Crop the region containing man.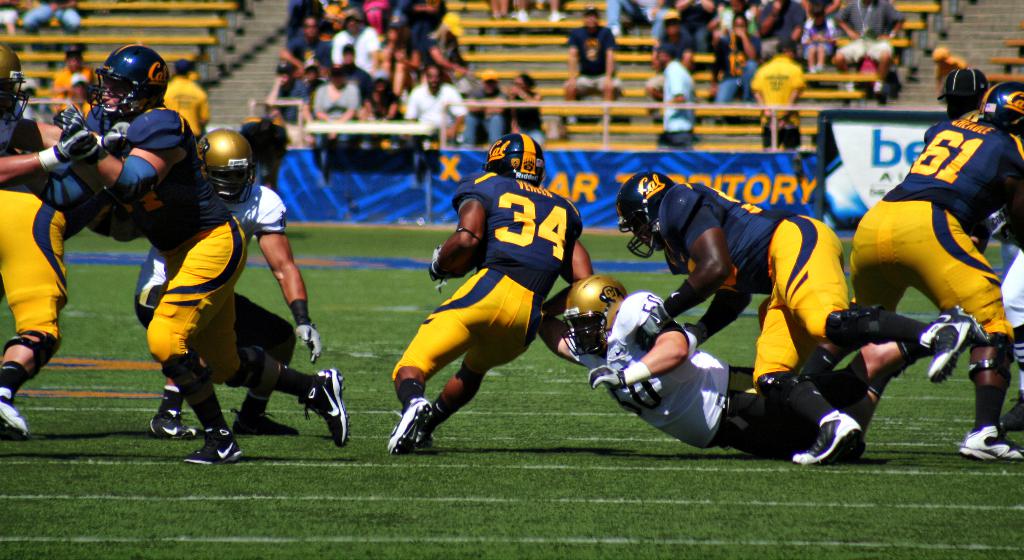
Crop region: 404, 60, 461, 138.
